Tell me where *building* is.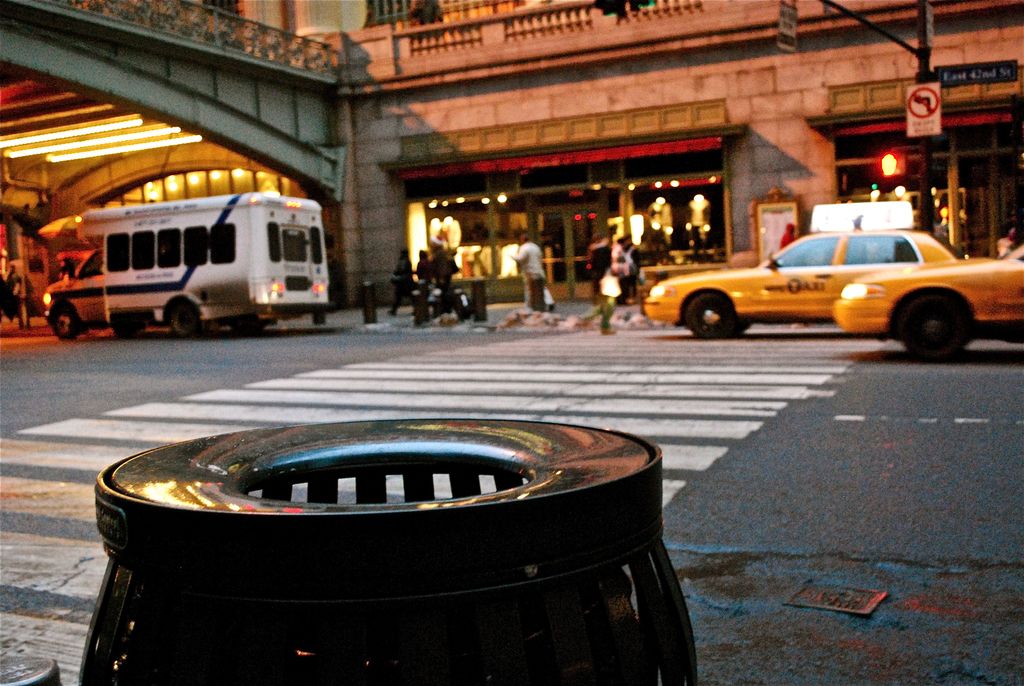
*building* is at (0, 0, 1023, 321).
